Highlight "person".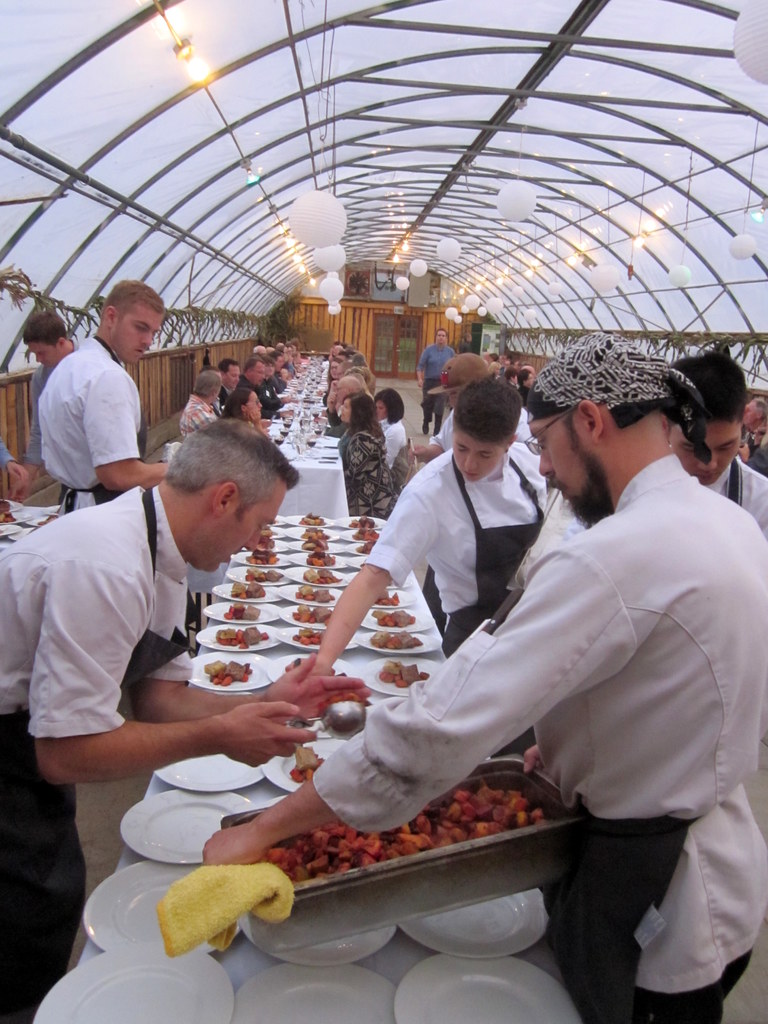
Highlighted region: crop(376, 385, 412, 464).
